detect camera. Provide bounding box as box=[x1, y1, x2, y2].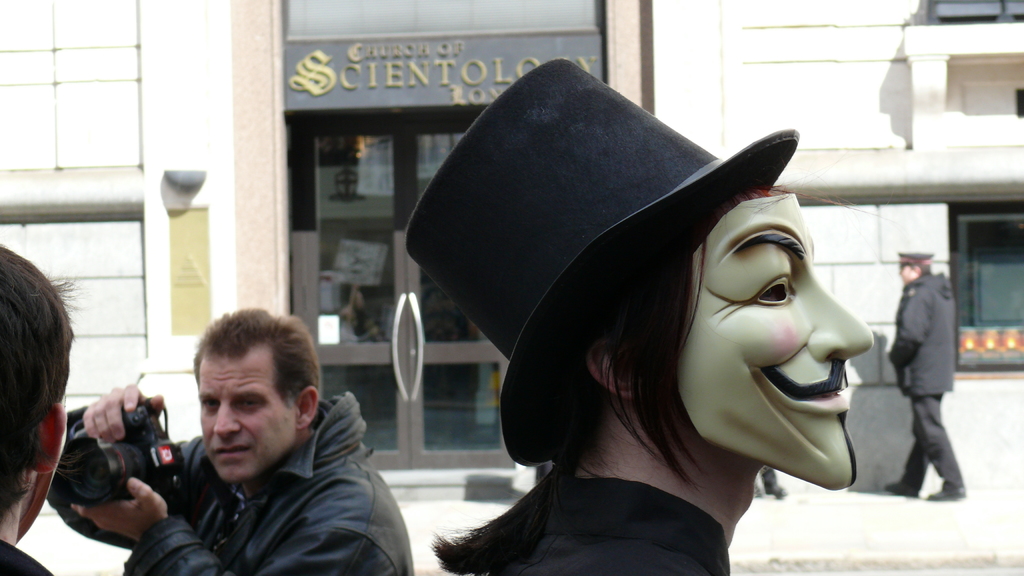
box=[52, 396, 182, 508].
